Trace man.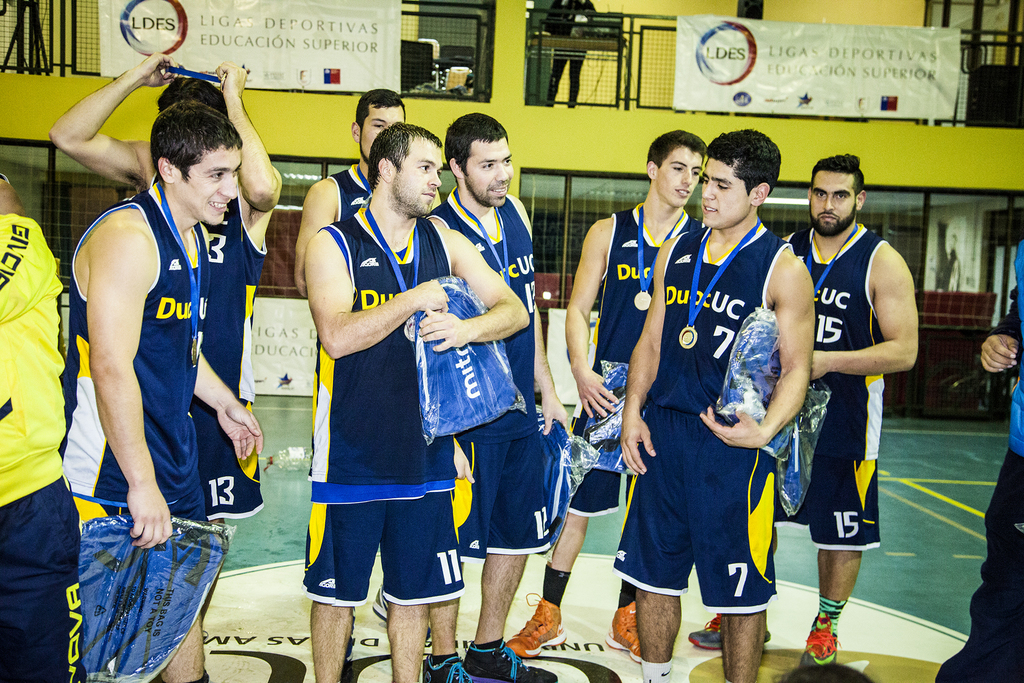
Traced to 61 103 254 682.
